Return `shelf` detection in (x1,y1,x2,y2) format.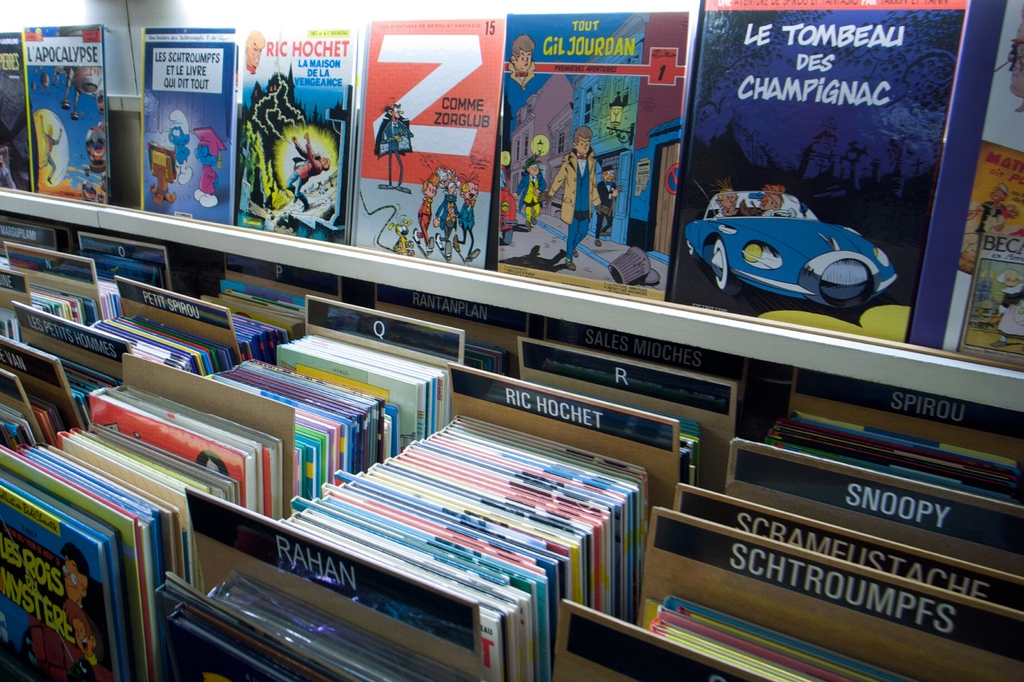
(0,0,1023,361).
